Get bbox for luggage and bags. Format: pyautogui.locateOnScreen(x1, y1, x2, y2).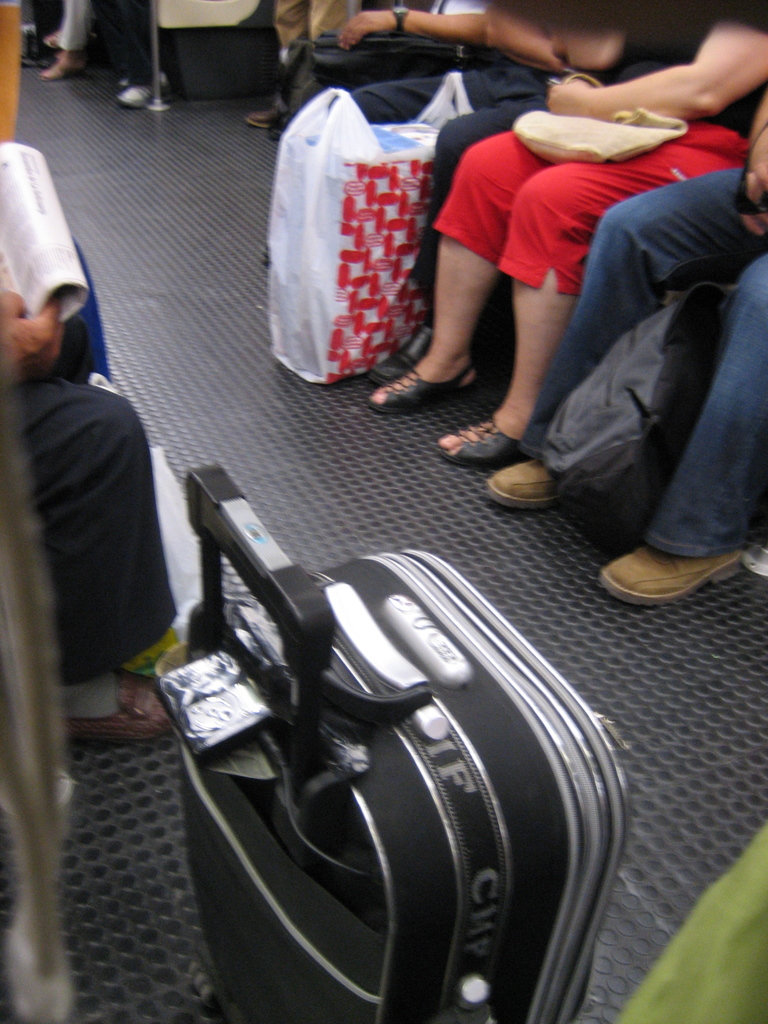
pyautogui.locateOnScreen(152, 461, 633, 1023).
